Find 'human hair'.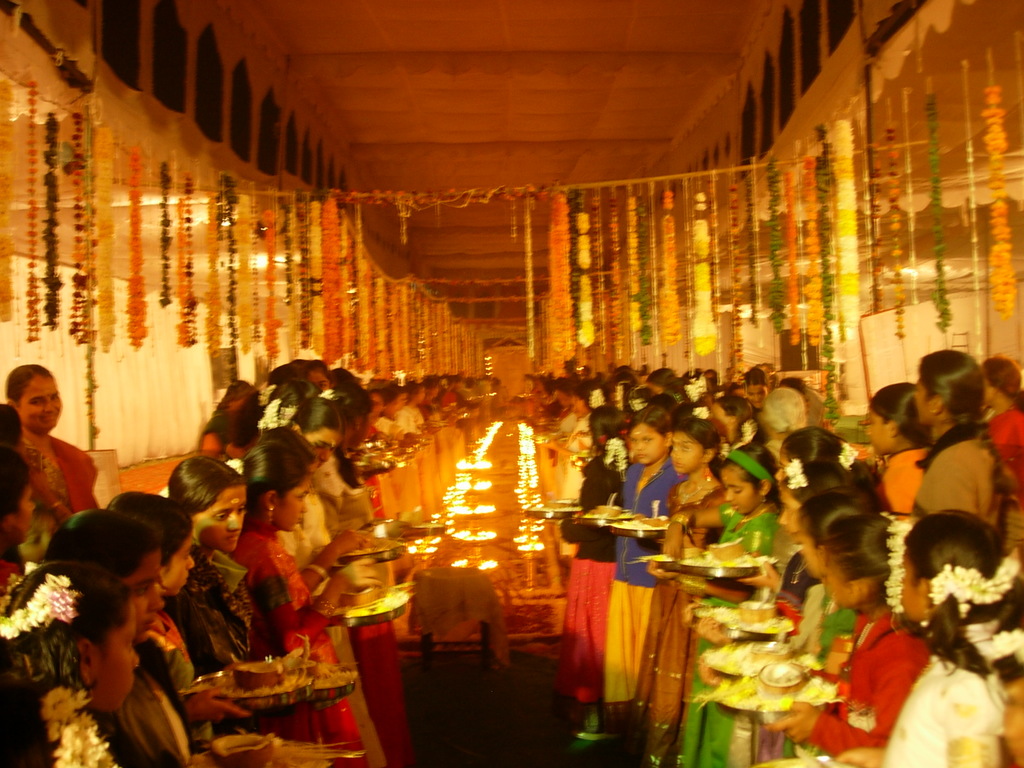
[left=257, top=428, right=316, bottom=471].
